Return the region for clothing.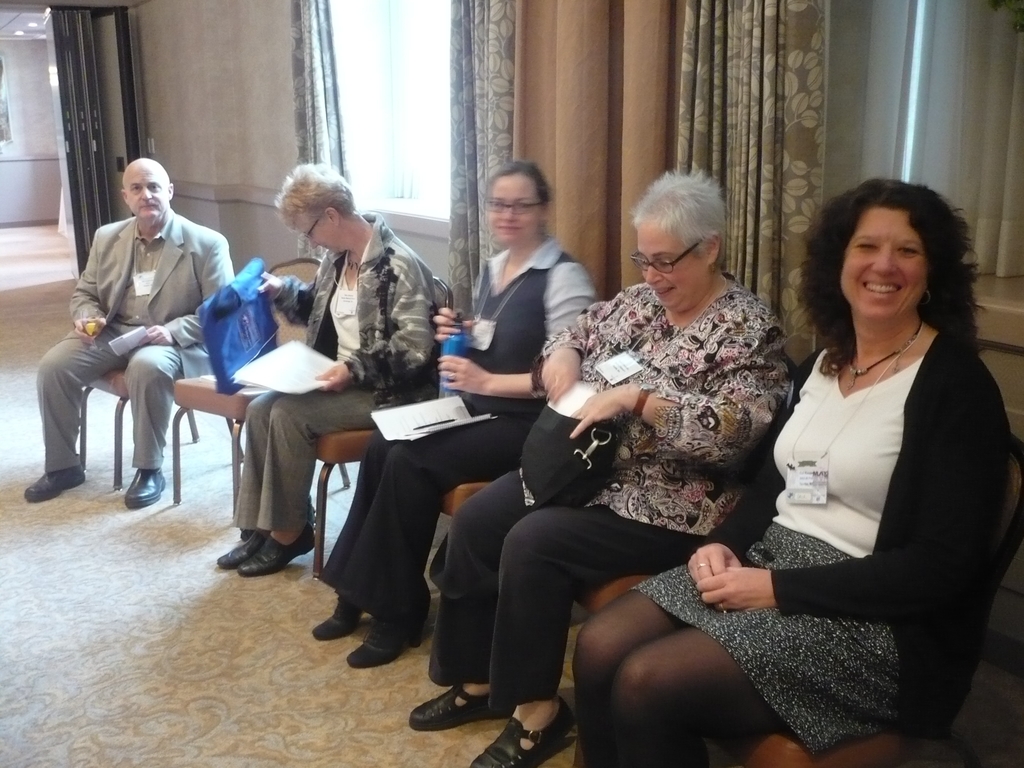
[left=48, top=179, right=239, bottom=467].
